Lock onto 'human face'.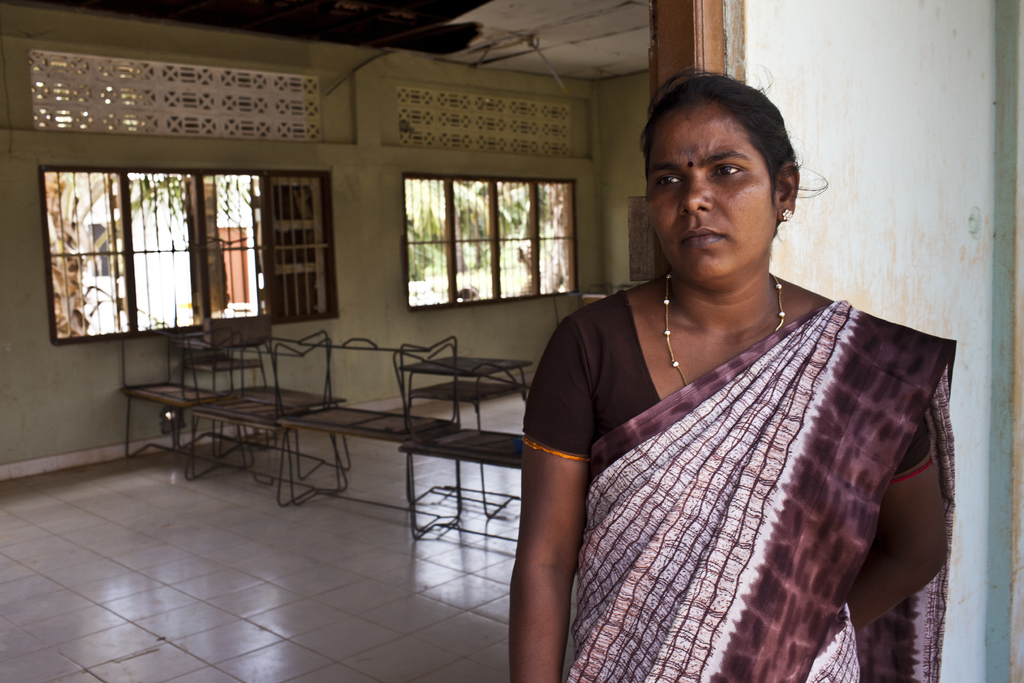
Locked: crop(645, 106, 775, 281).
